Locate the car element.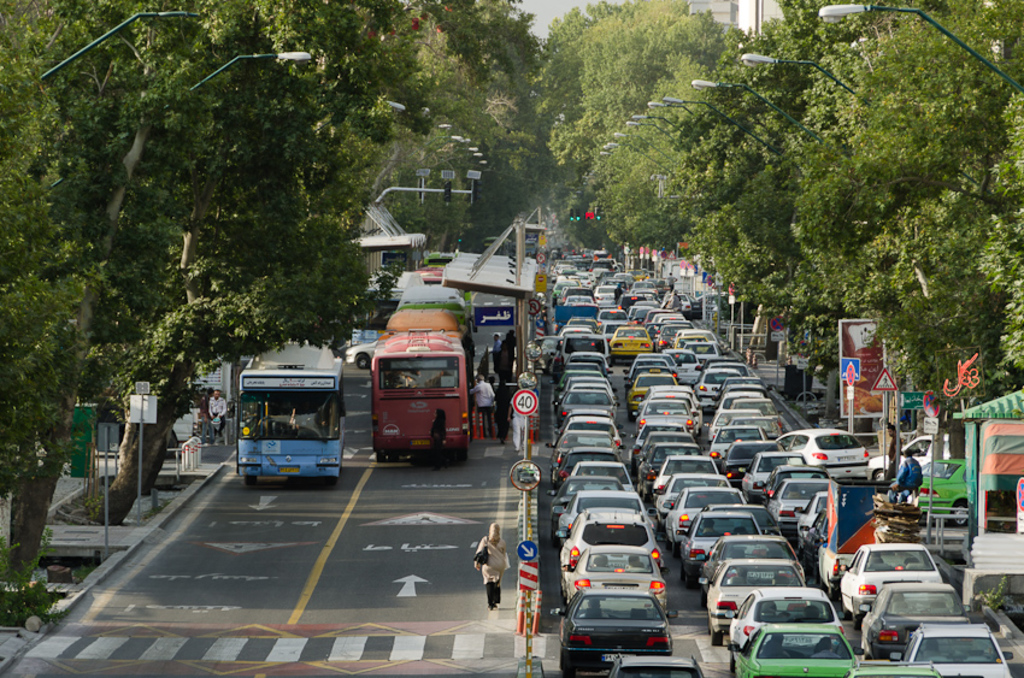
Element bbox: (549,585,672,671).
